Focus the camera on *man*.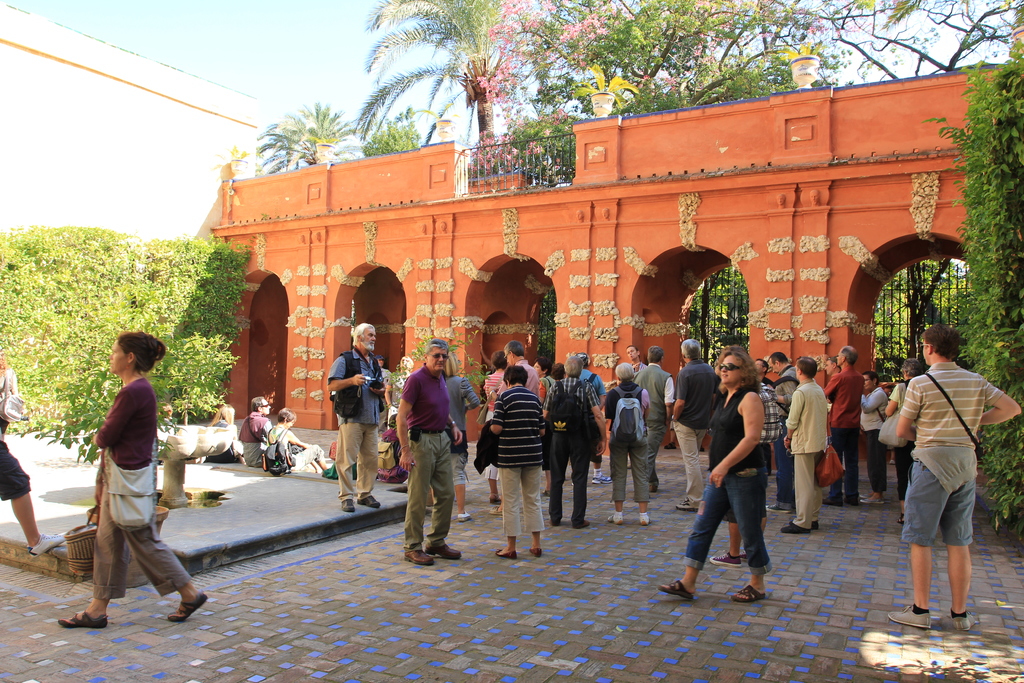
Focus region: x1=328, y1=319, x2=388, y2=518.
